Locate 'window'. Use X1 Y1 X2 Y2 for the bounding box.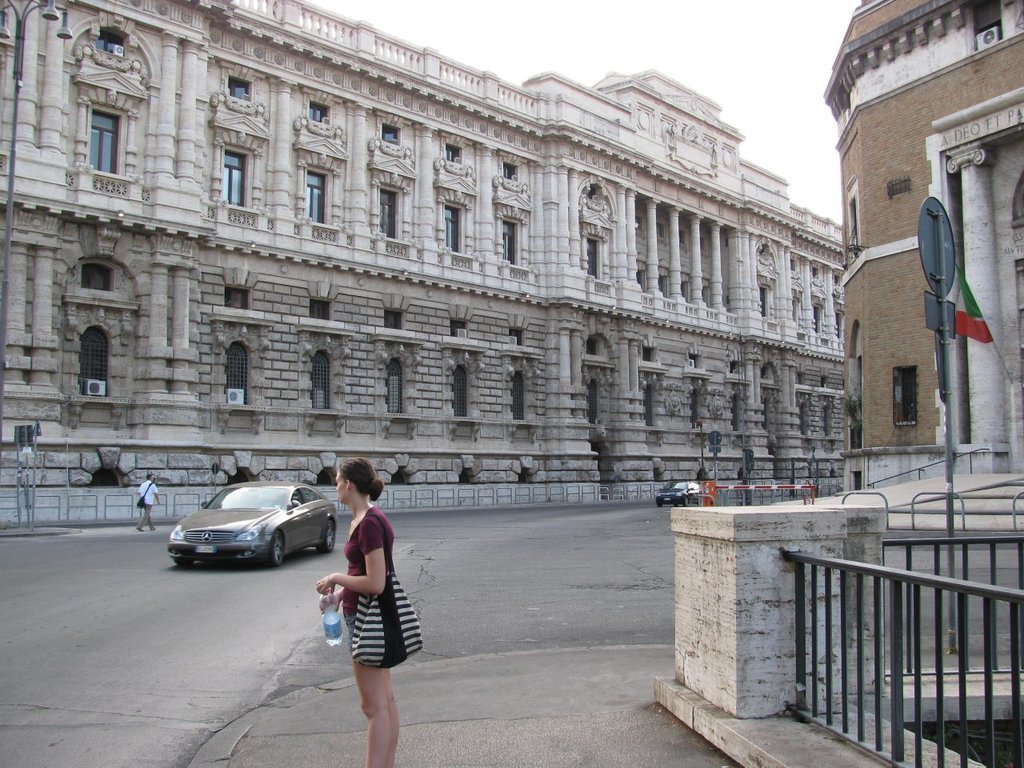
385 358 403 414.
